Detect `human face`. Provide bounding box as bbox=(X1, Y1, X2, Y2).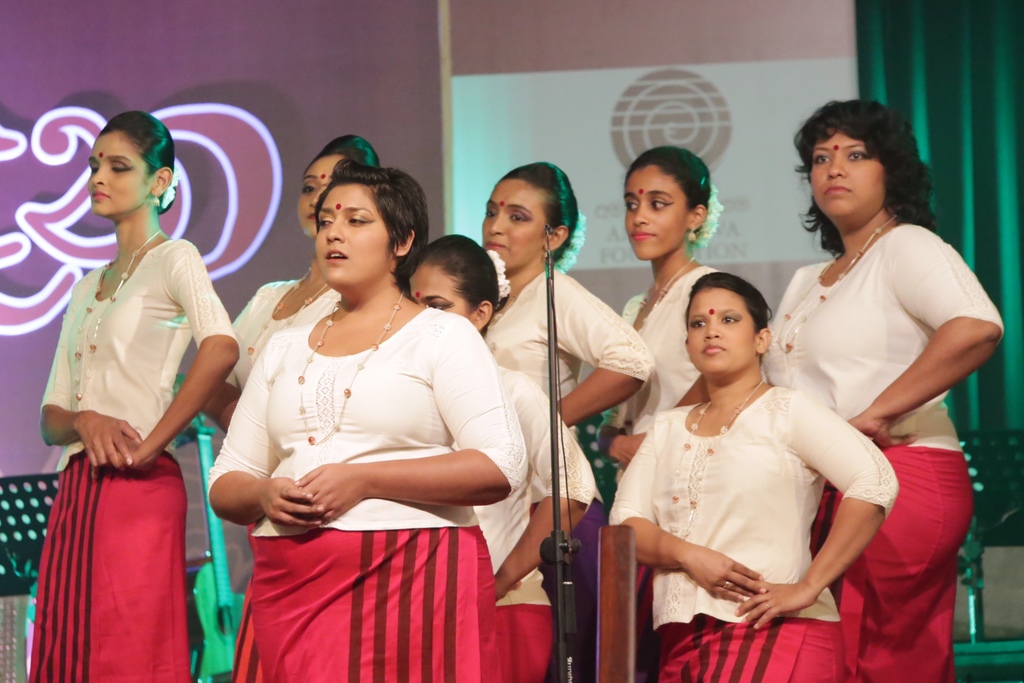
bbox=(481, 177, 540, 269).
